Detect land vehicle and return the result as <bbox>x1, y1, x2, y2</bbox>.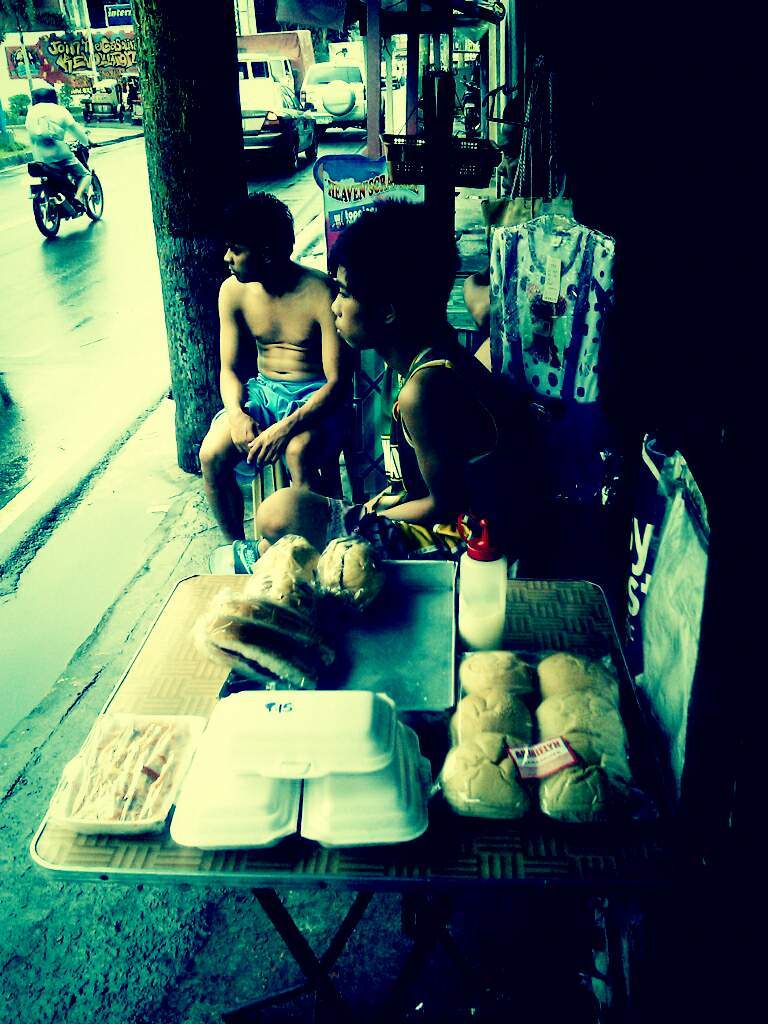
<bbox>295, 57, 368, 135</bbox>.
